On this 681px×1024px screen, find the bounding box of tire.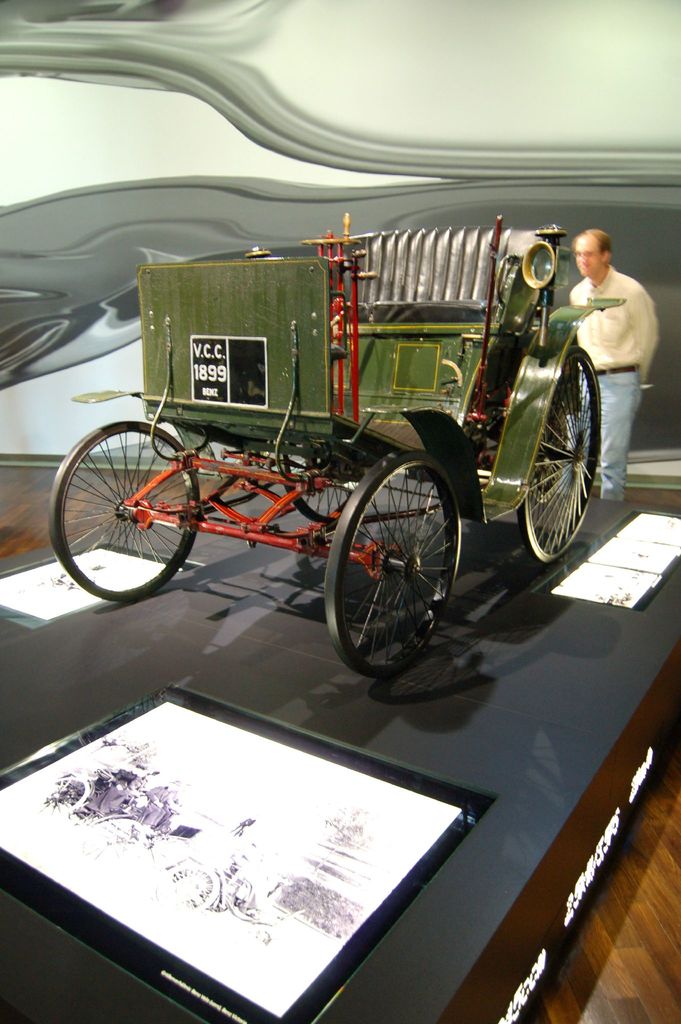
Bounding box: 79/822/142/865.
